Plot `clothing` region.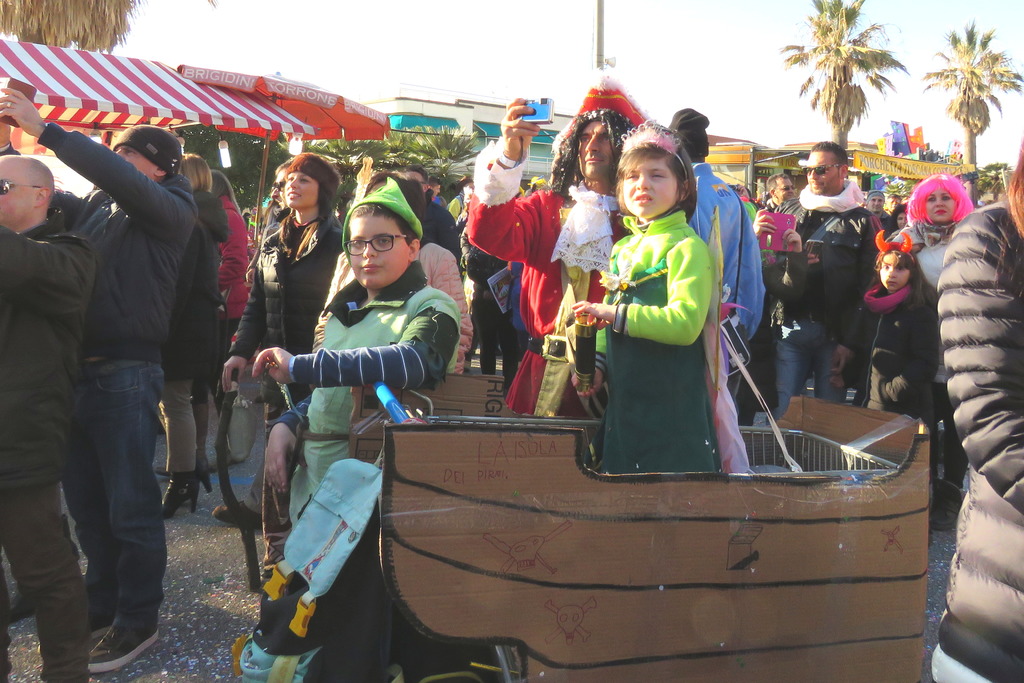
Plotted at [769, 317, 847, 425].
